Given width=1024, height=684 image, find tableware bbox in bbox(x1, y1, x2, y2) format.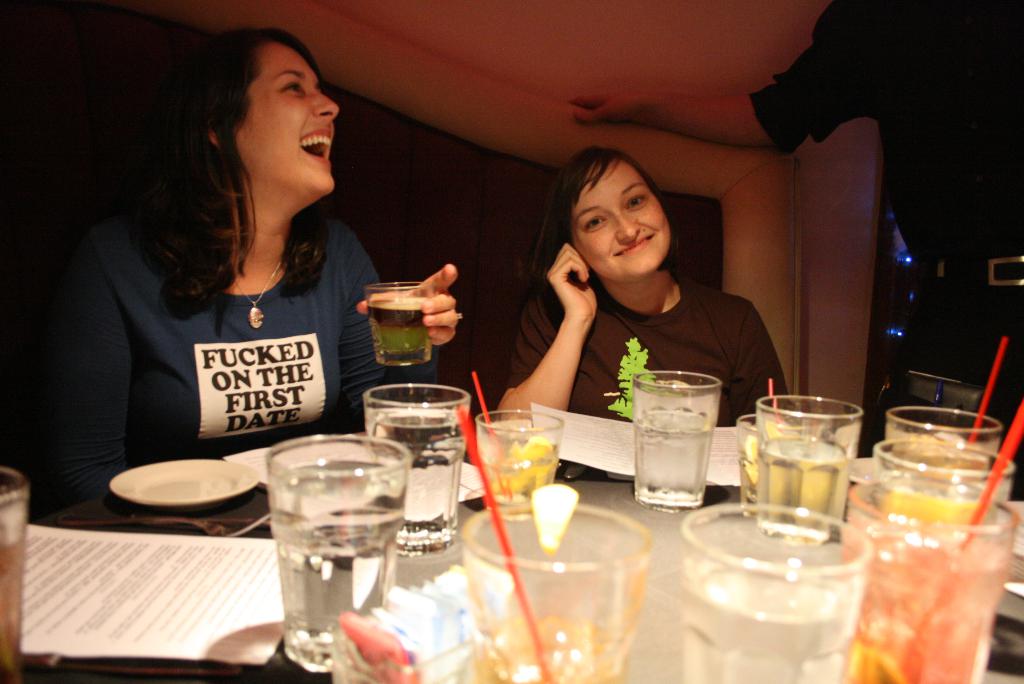
bbox(360, 276, 436, 364).
